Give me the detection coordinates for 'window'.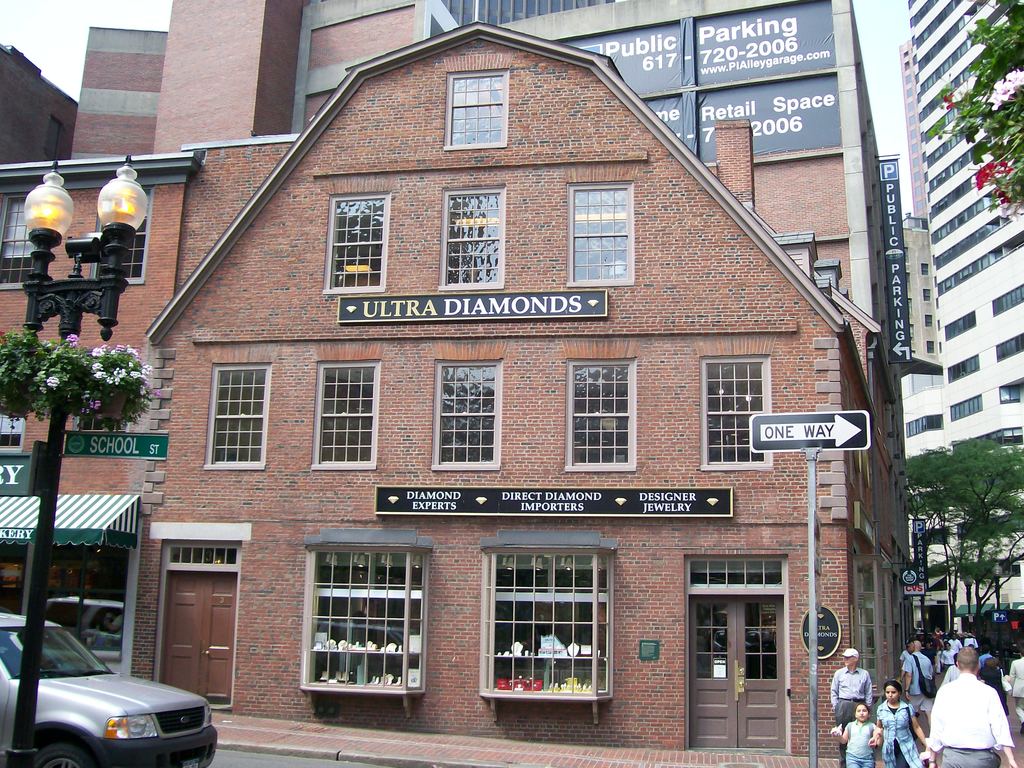
[326, 195, 391, 294].
